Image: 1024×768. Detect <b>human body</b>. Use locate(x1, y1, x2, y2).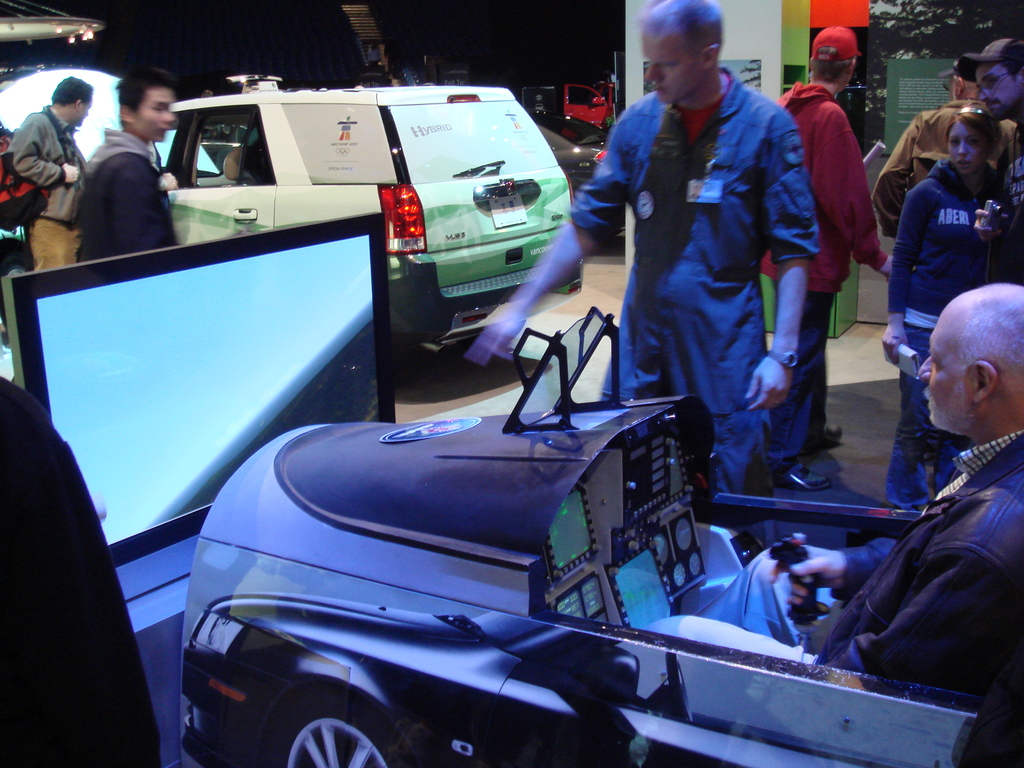
locate(70, 122, 195, 267).
